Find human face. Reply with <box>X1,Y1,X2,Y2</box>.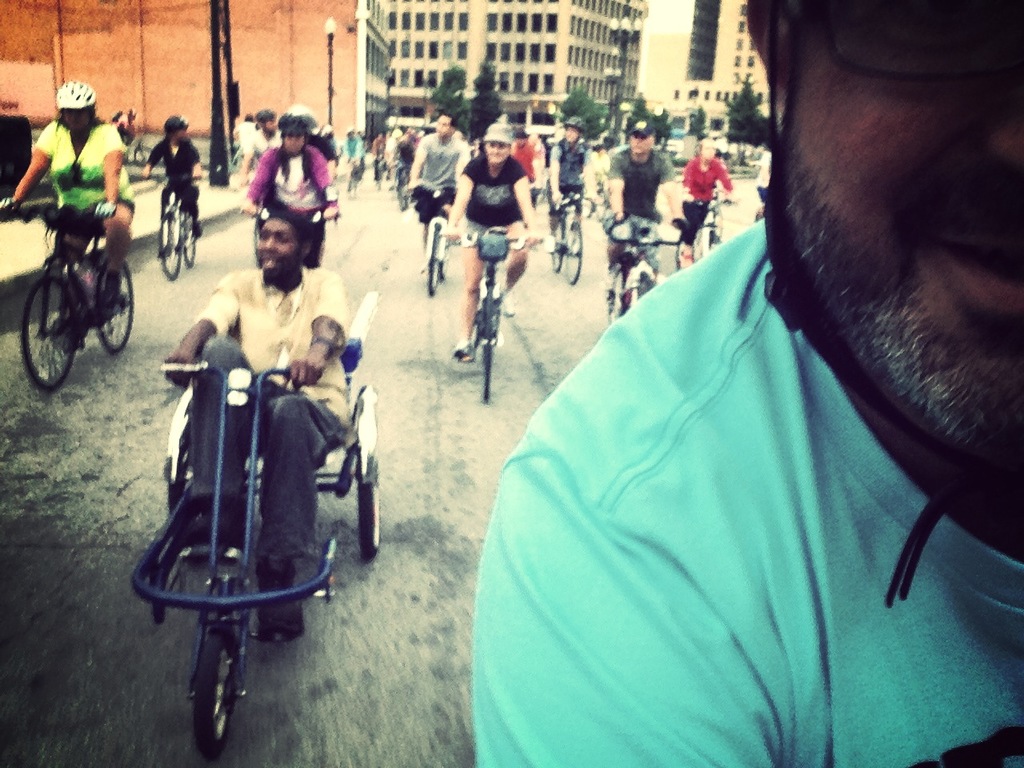
<box>254,218,302,282</box>.
